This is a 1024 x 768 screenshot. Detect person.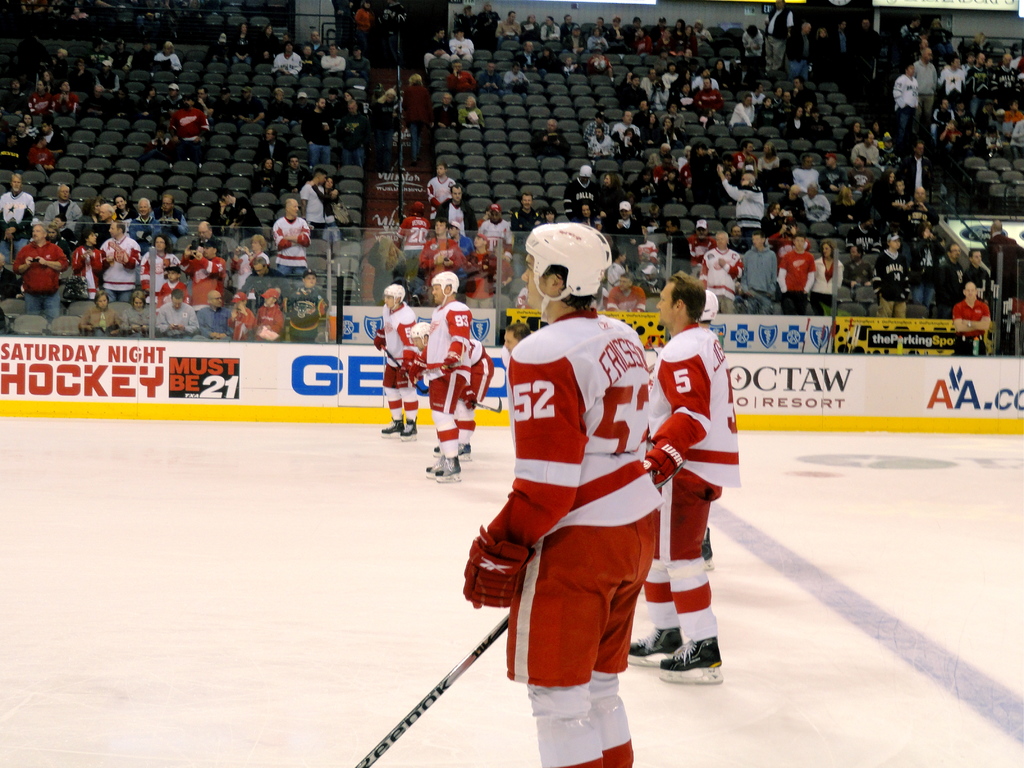
region(425, 161, 455, 221).
